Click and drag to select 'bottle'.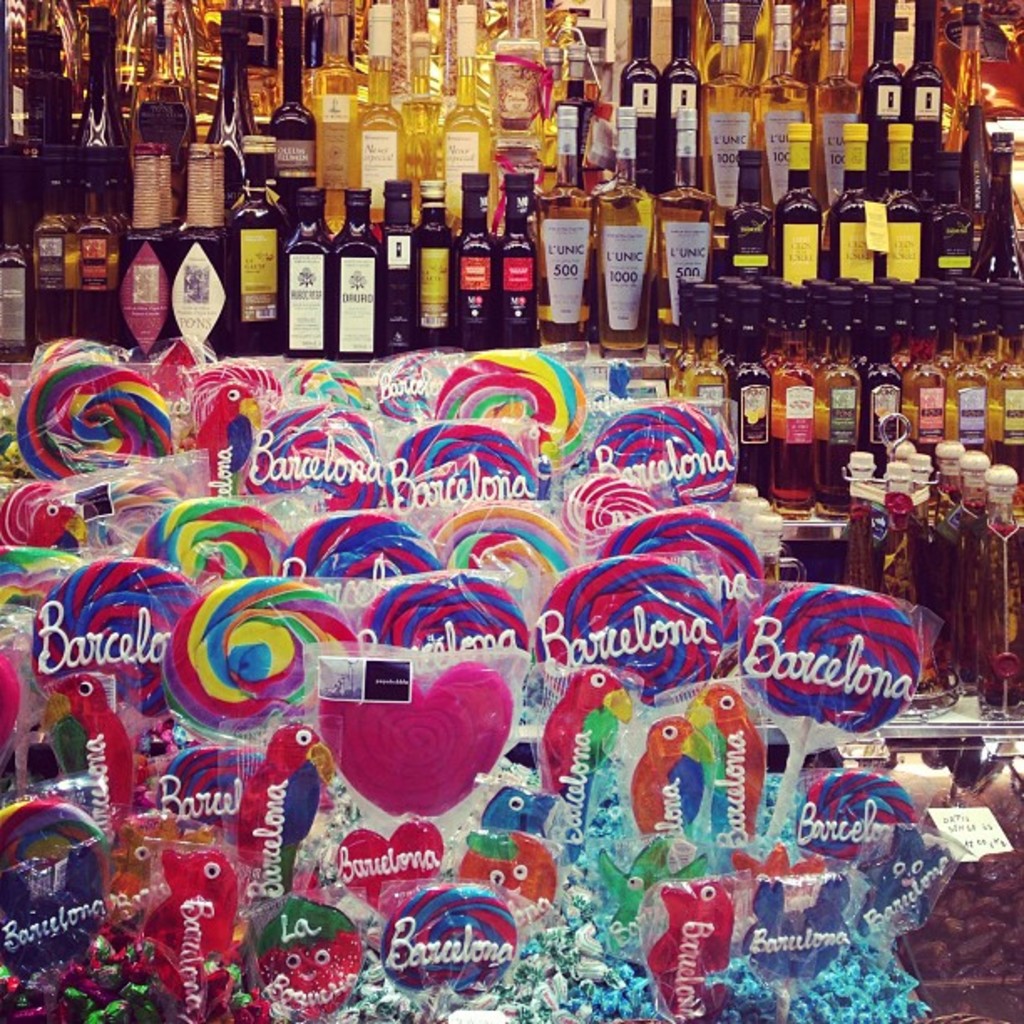
Selection: crop(945, 0, 987, 197).
